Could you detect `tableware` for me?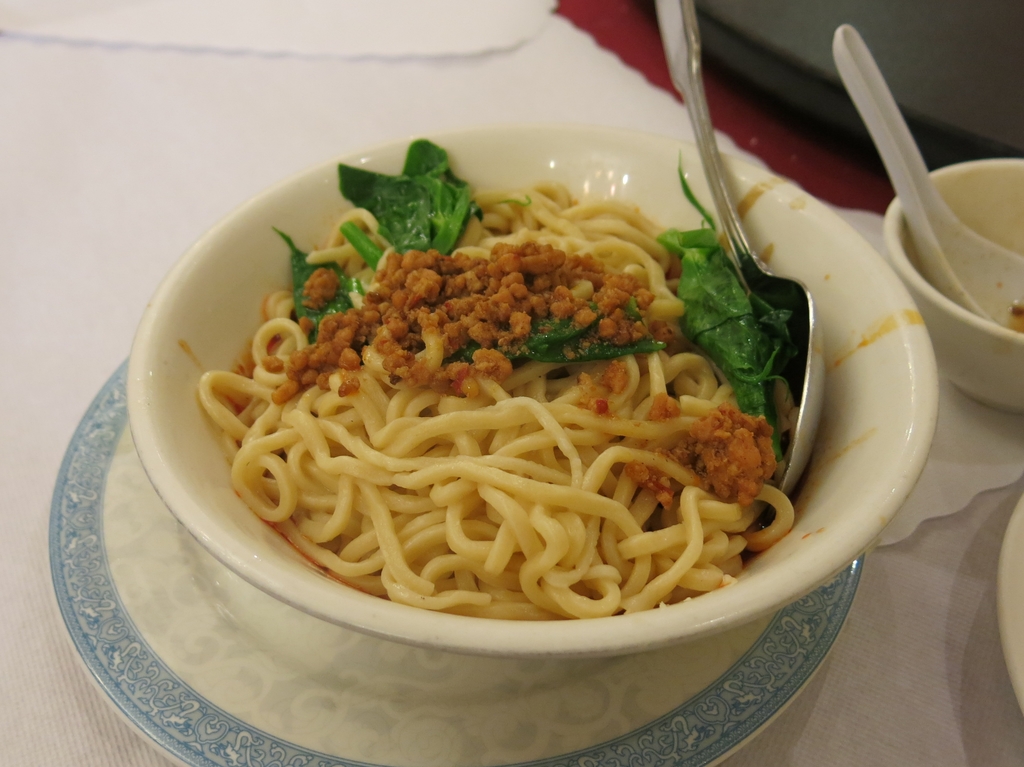
Detection result: (x1=830, y1=22, x2=1023, y2=327).
